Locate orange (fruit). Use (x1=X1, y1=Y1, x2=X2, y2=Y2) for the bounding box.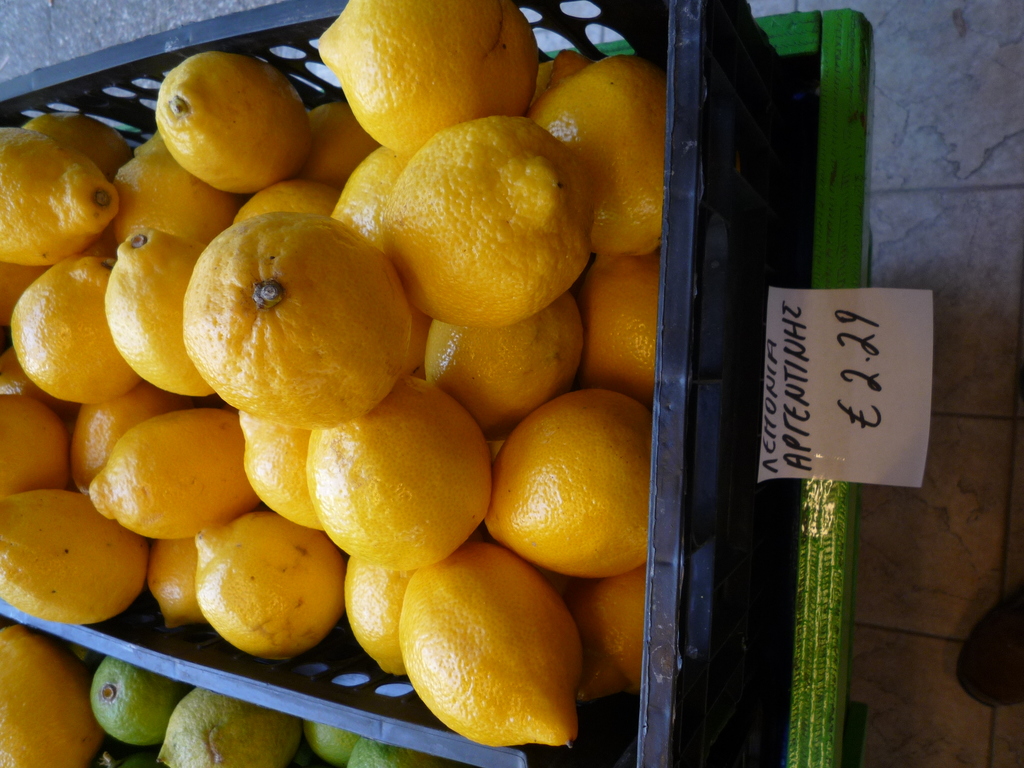
(x1=342, y1=557, x2=413, y2=668).
